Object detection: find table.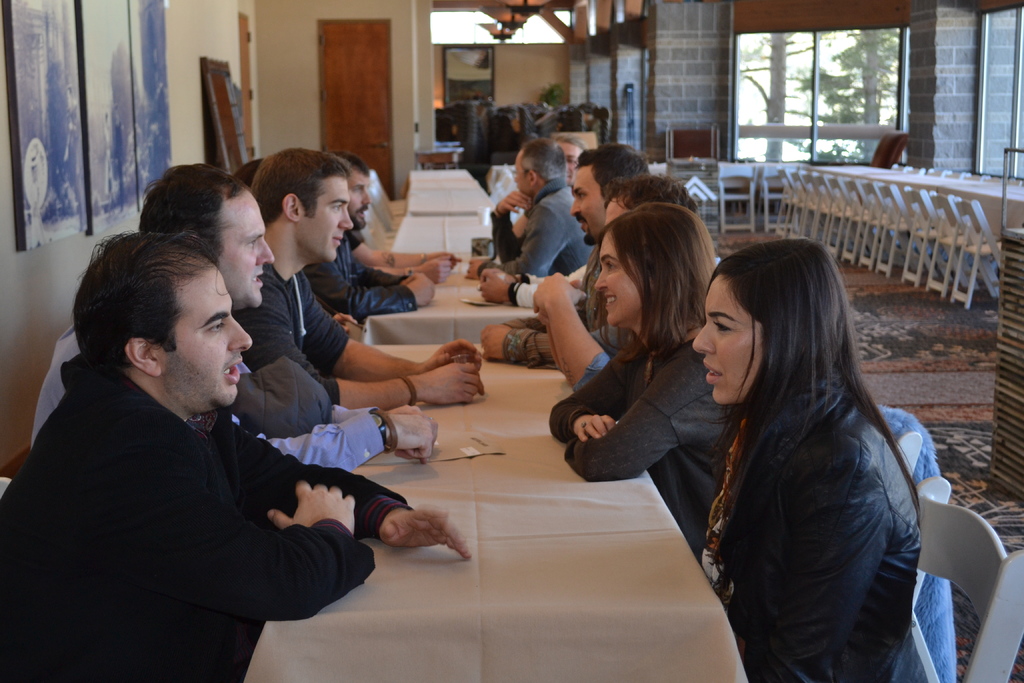
245 338 750 682.
